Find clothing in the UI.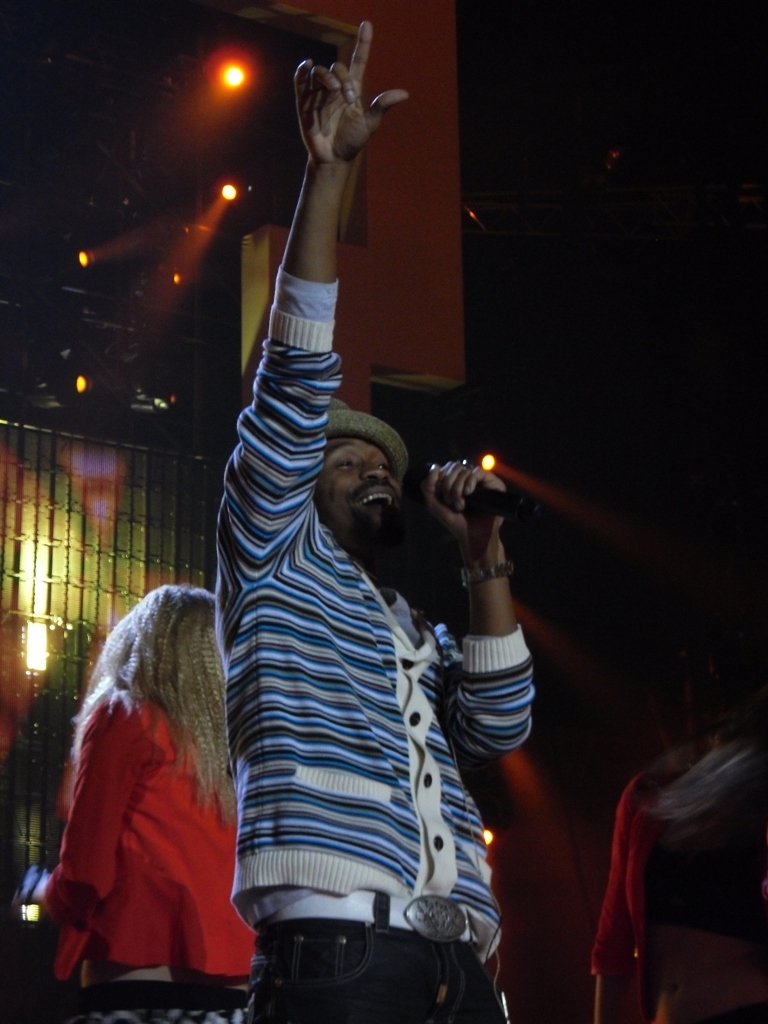
UI element at rect(213, 277, 536, 1023).
